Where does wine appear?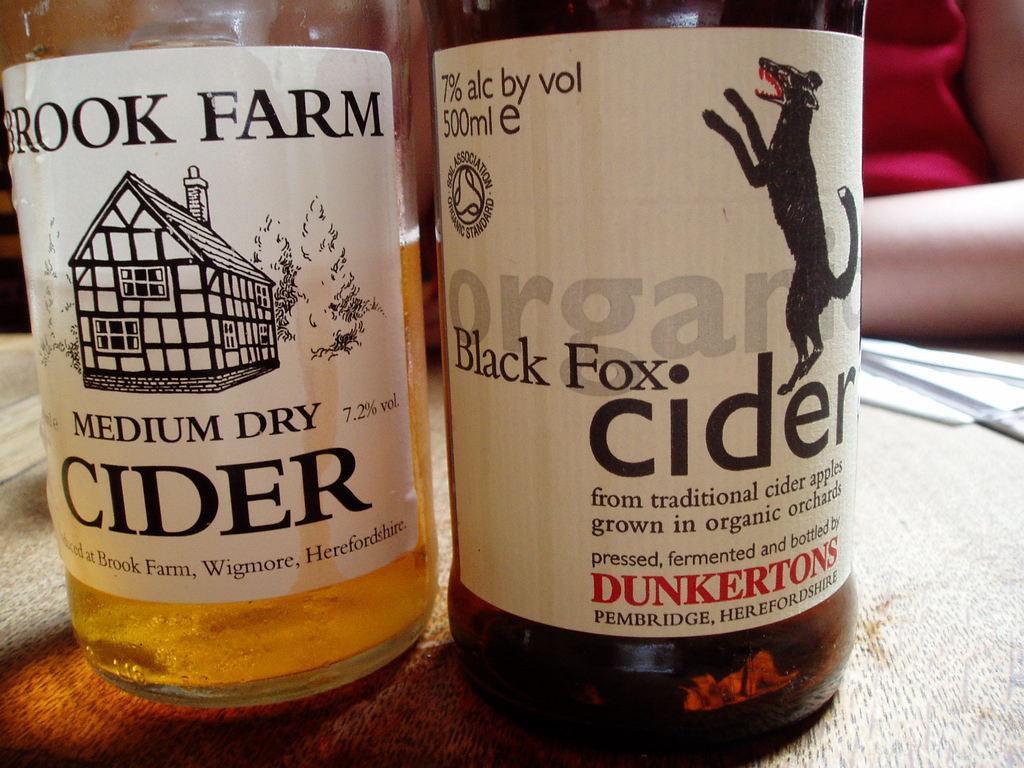
Appears at crop(0, 0, 435, 697).
